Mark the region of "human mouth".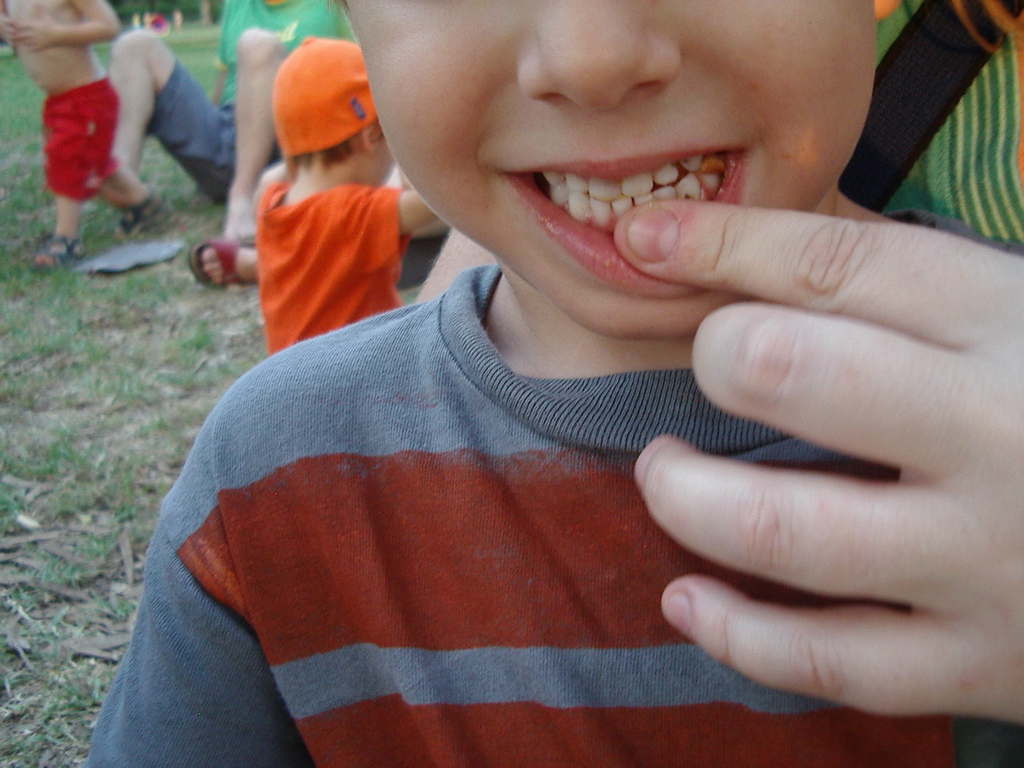
Region: detection(496, 157, 748, 289).
